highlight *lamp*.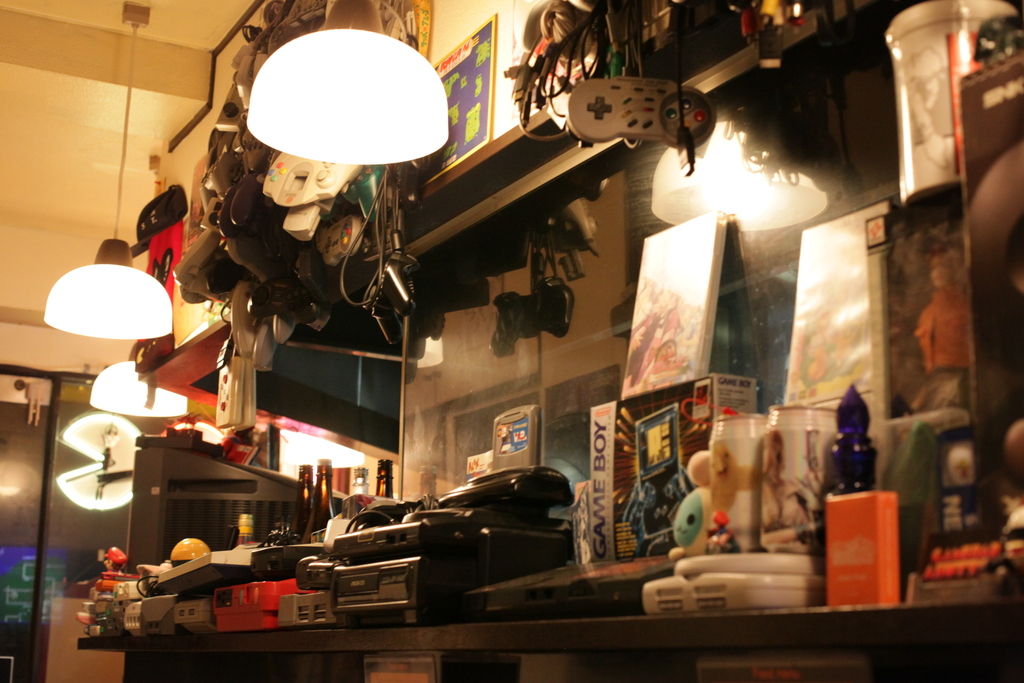
Highlighted region: [x1=90, y1=152, x2=189, y2=418].
